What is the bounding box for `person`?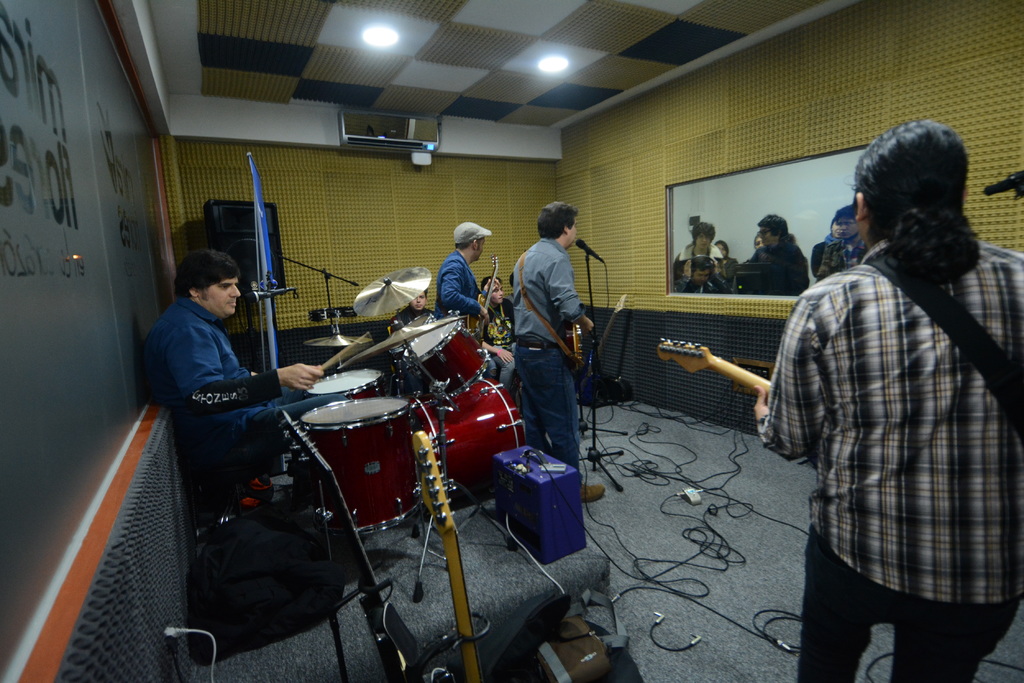
crop(815, 205, 870, 281).
